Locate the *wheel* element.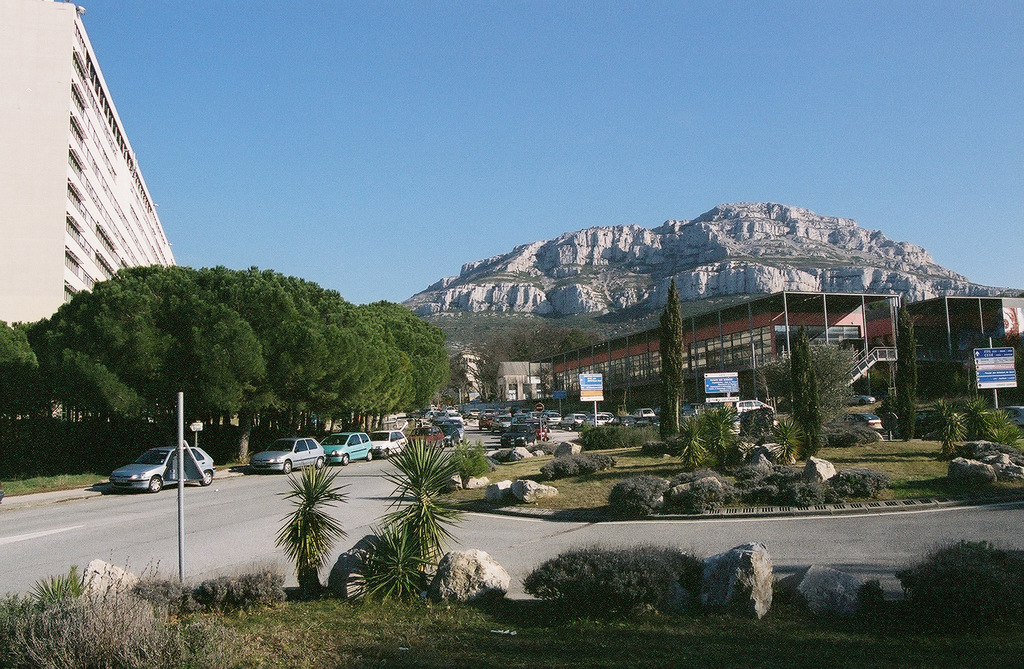
Element bbox: pyautogui.locateOnScreen(147, 475, 162, 490).
